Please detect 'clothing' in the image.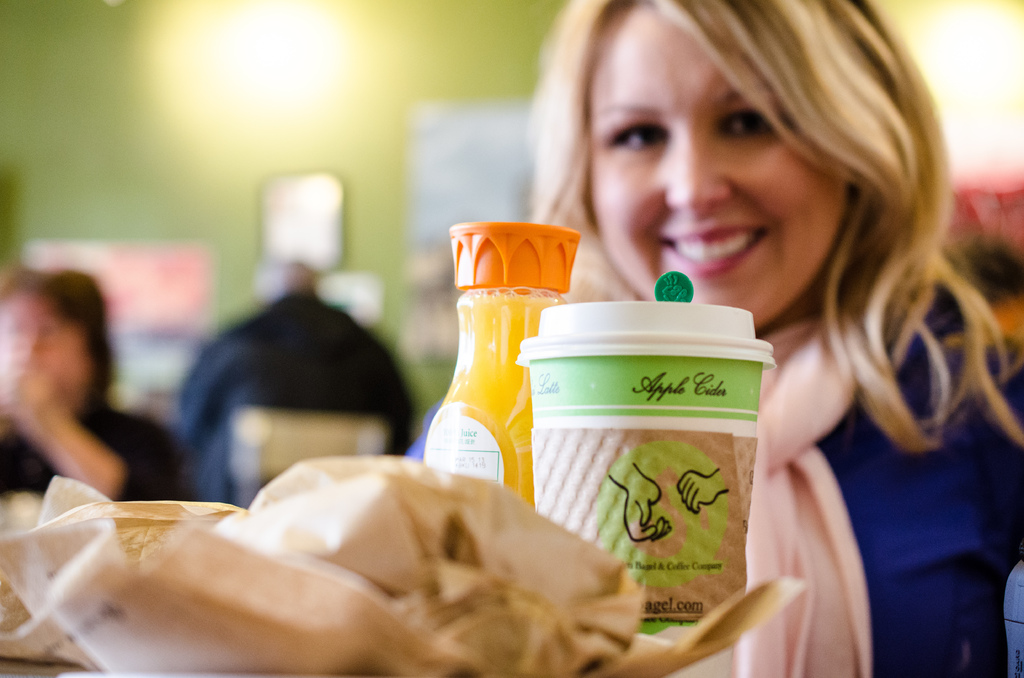
0:408:186:499.
